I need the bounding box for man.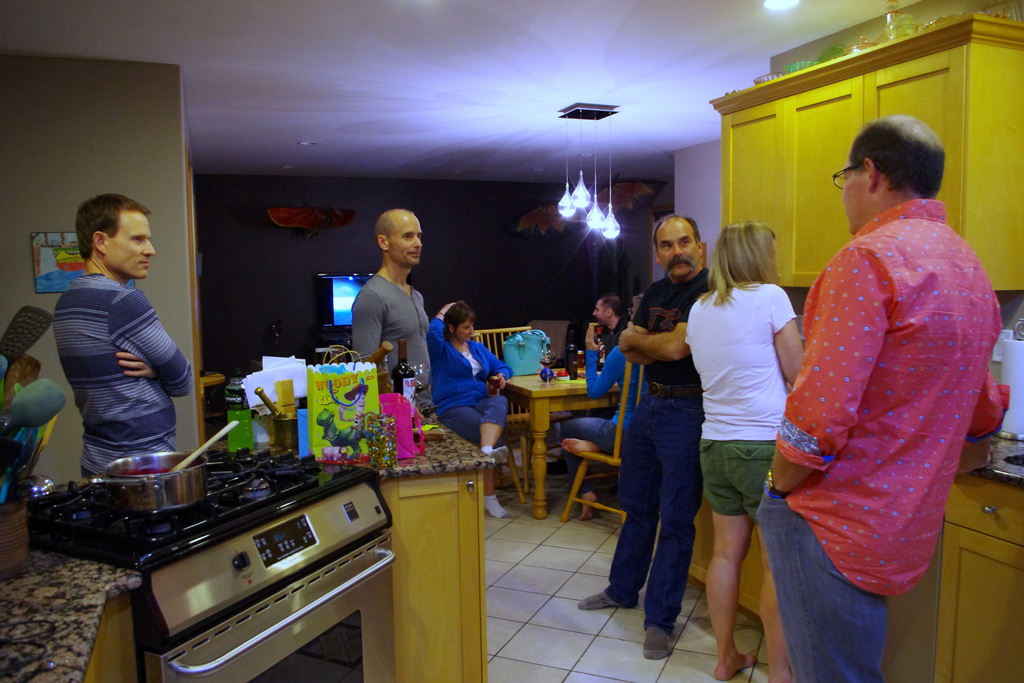
Here it is: pyautogui.locateOnScreen(590, 295, 630, 366).
